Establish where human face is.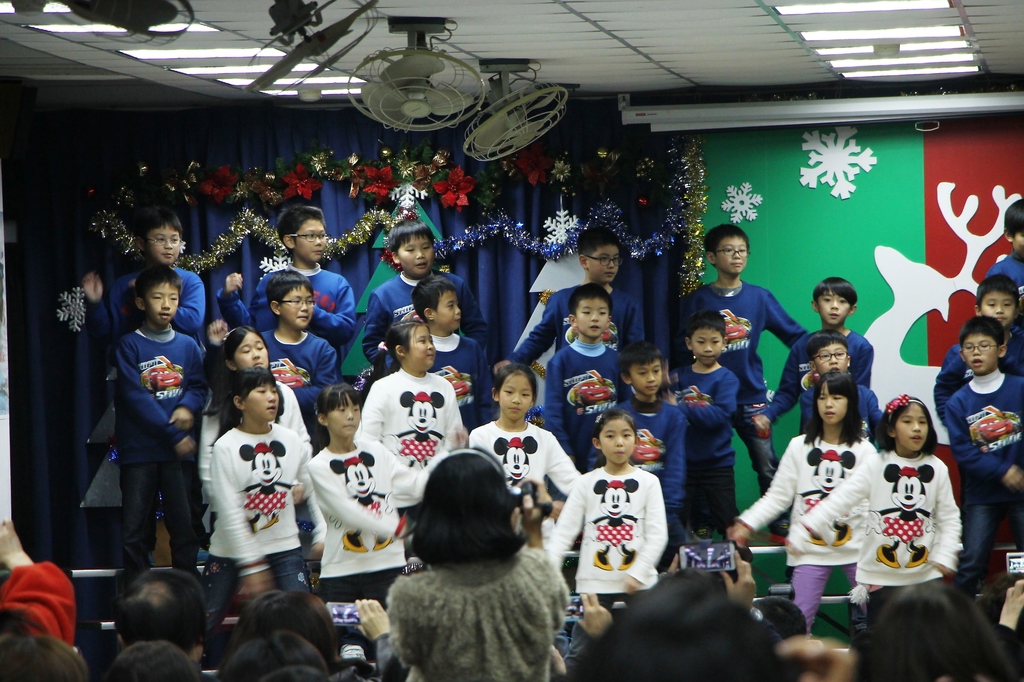
Established at 893:405:931:450.
